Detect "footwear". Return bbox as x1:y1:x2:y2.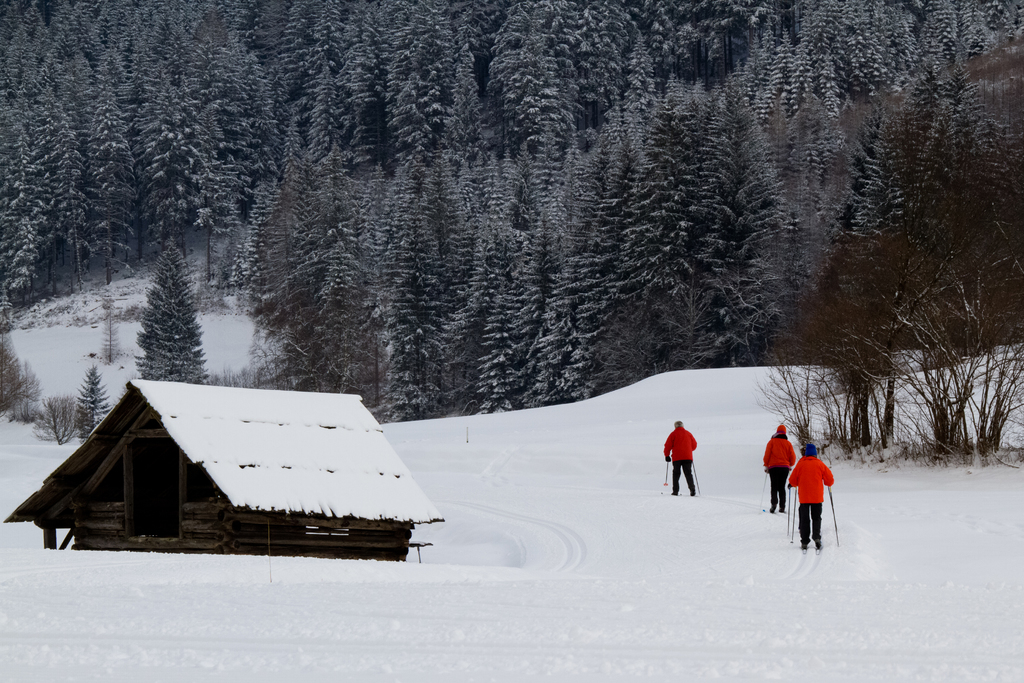
769:507:776:511.
